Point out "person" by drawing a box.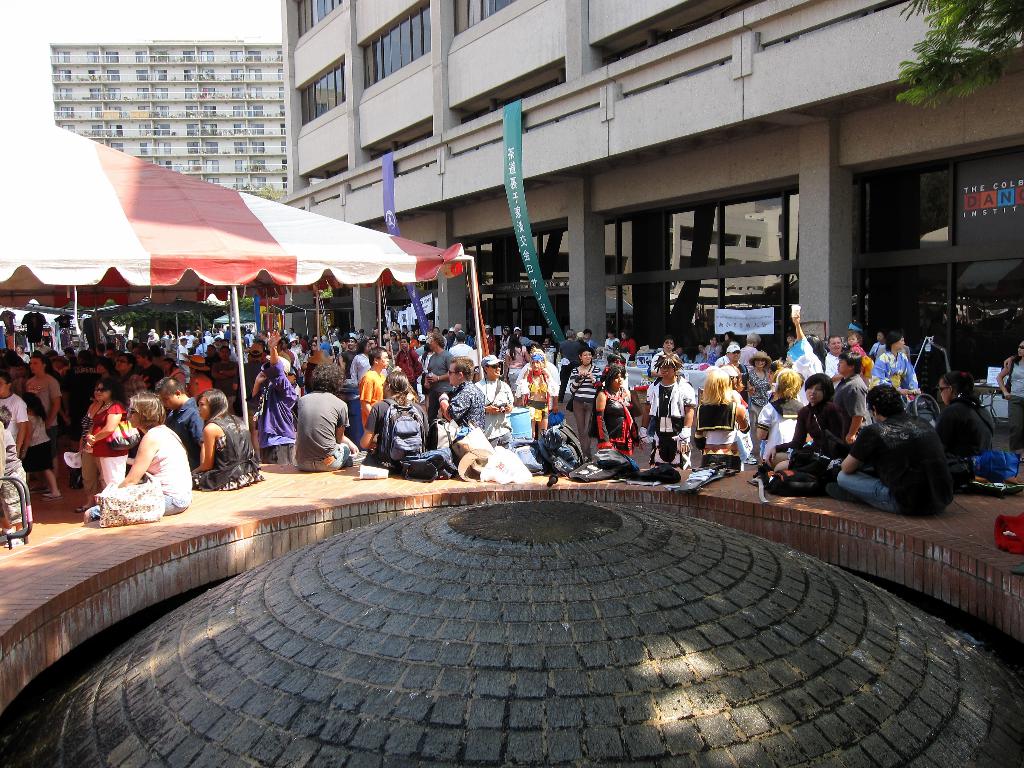
crop(83, 387, 192, 517).
